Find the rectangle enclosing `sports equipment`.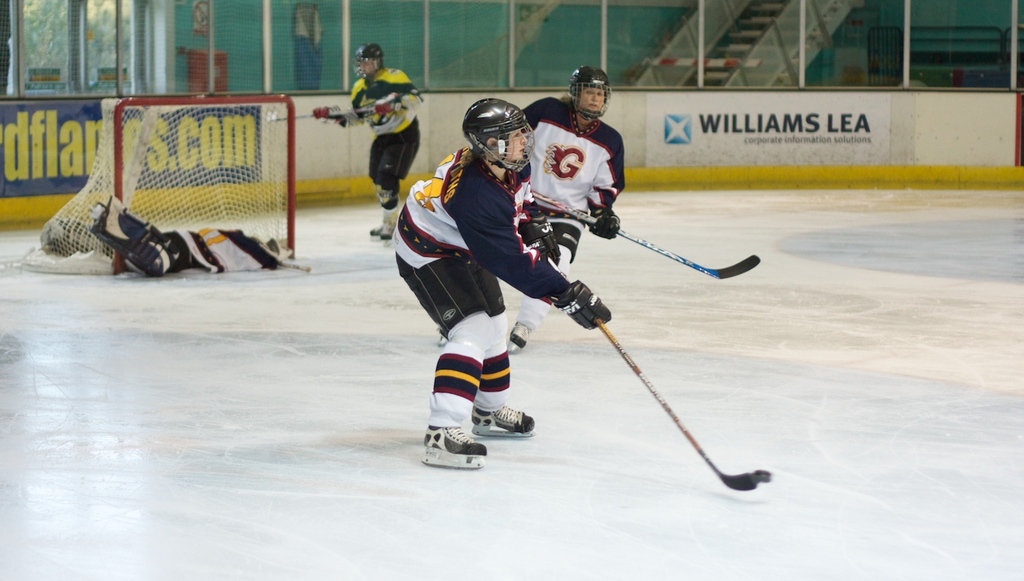
l=530, t=187, r=758, b=279.
